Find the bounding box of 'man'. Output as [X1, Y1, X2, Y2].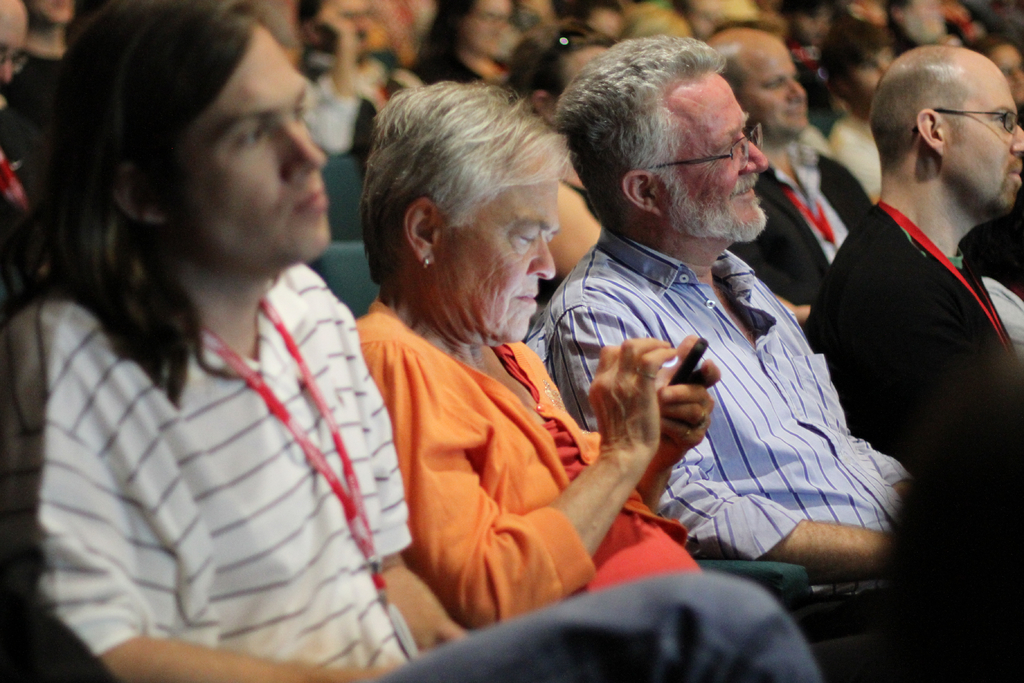
[964, 38, 1023, 128].
